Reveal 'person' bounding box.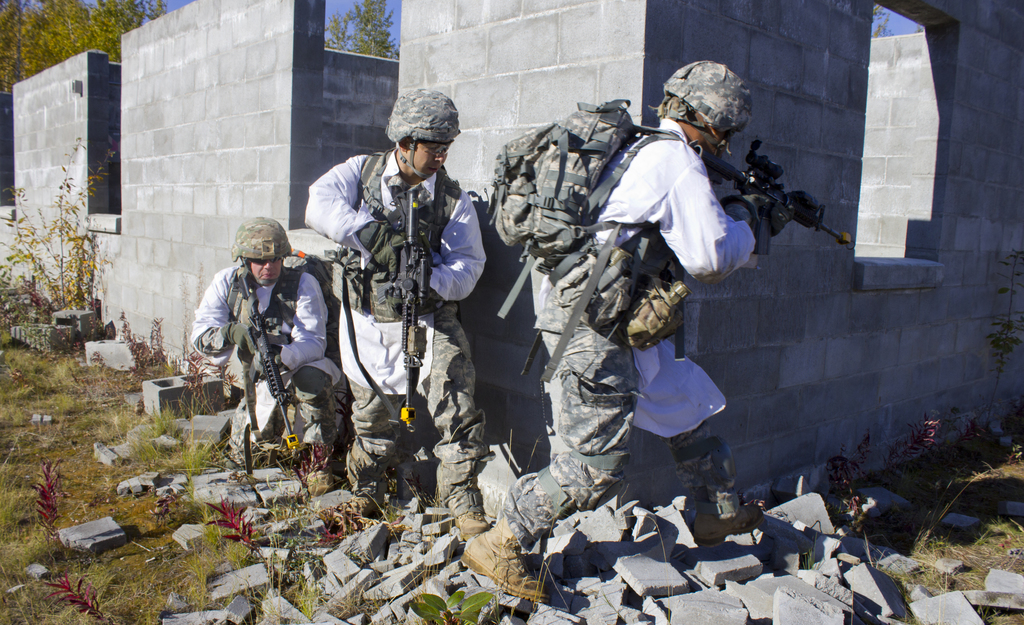
Revealed: bbox=[195, 218, 333, 477].
